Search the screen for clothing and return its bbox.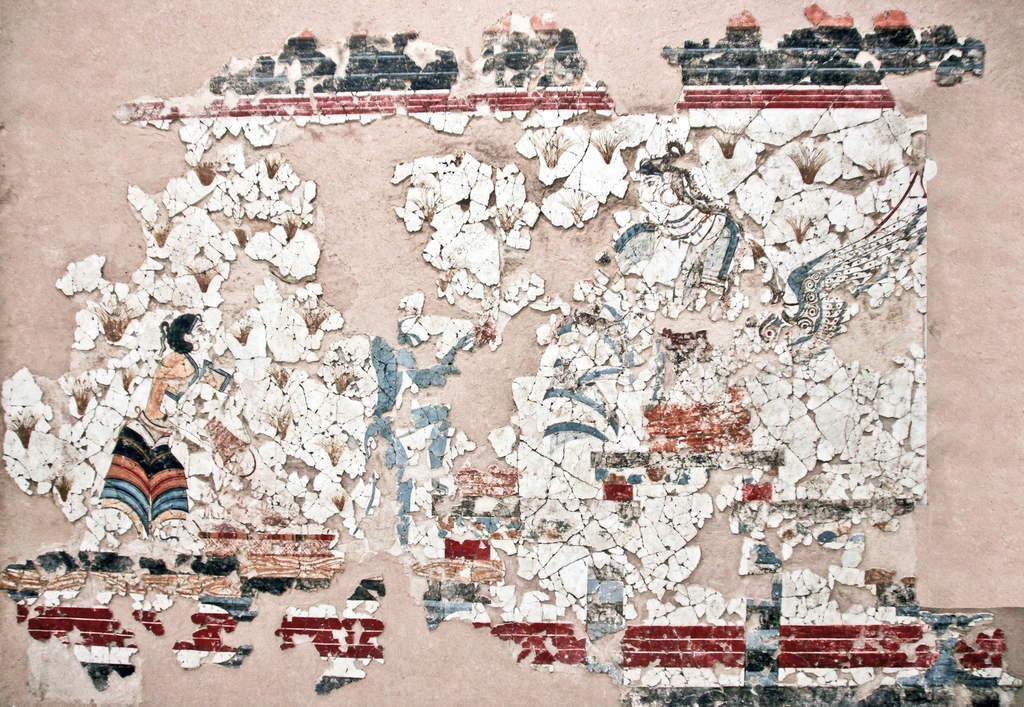
Found: locate(99, 409, 187, 537).
